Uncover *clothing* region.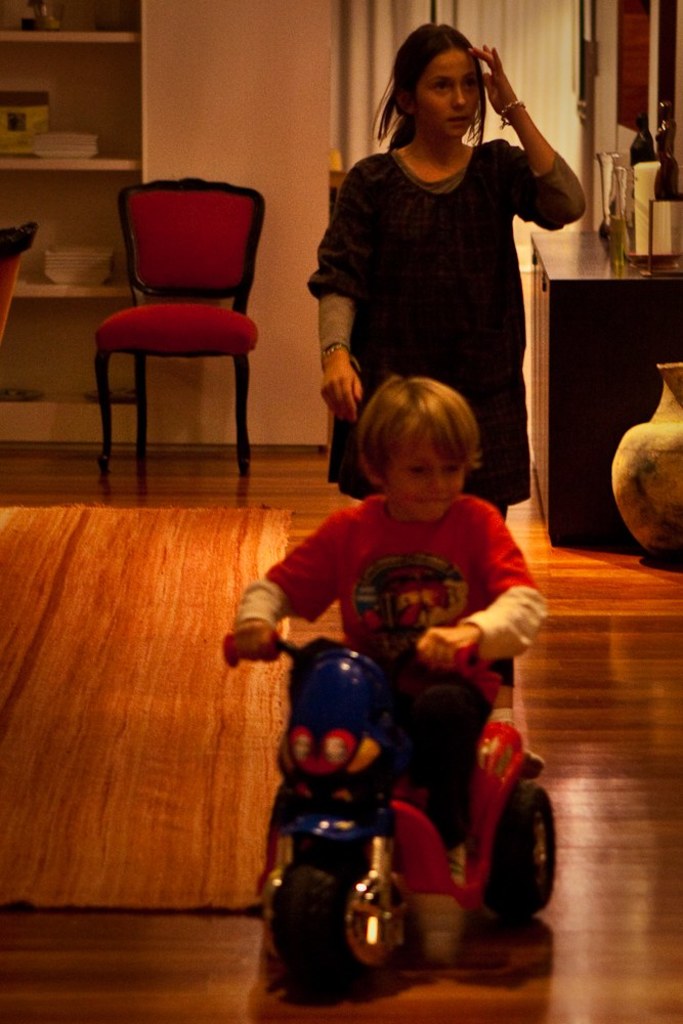
Uncovered: [x1=230, y1=483, x2=553, y2=863].
